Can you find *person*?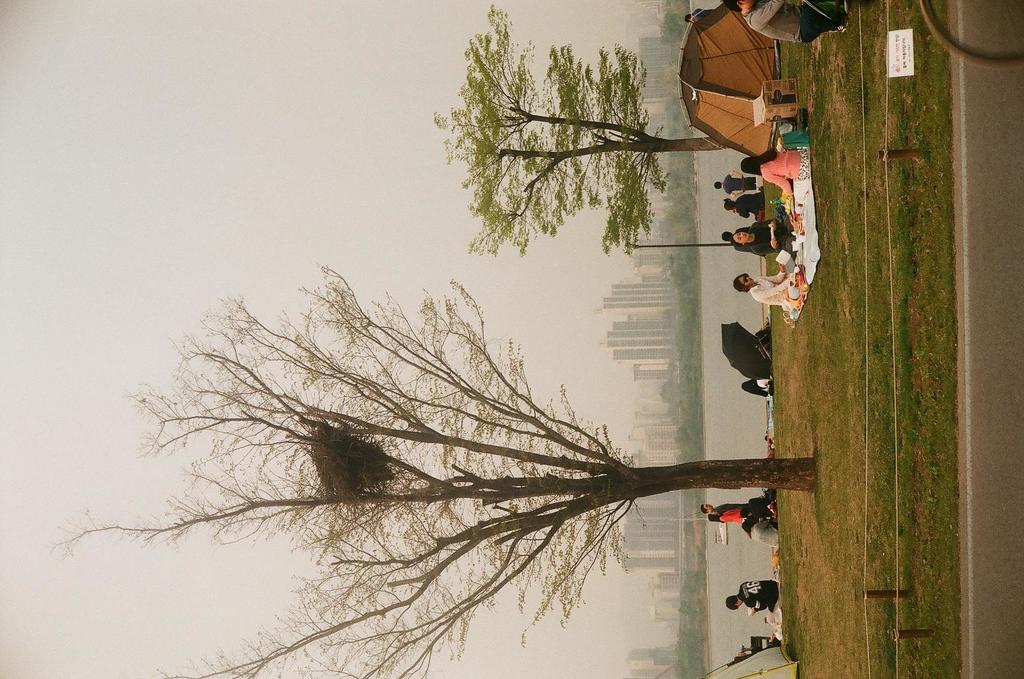
Yes, bounding box: {"x1": 720, "y1": 0, "x2": 854, "y2": 48}.
